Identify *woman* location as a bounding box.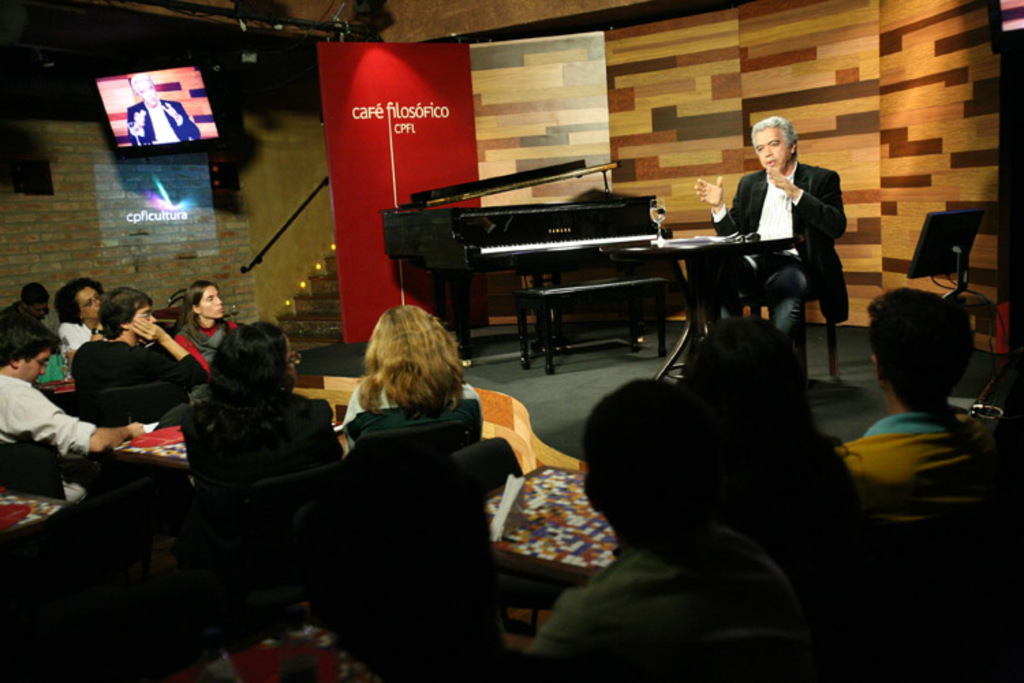
177/316/339/511.
